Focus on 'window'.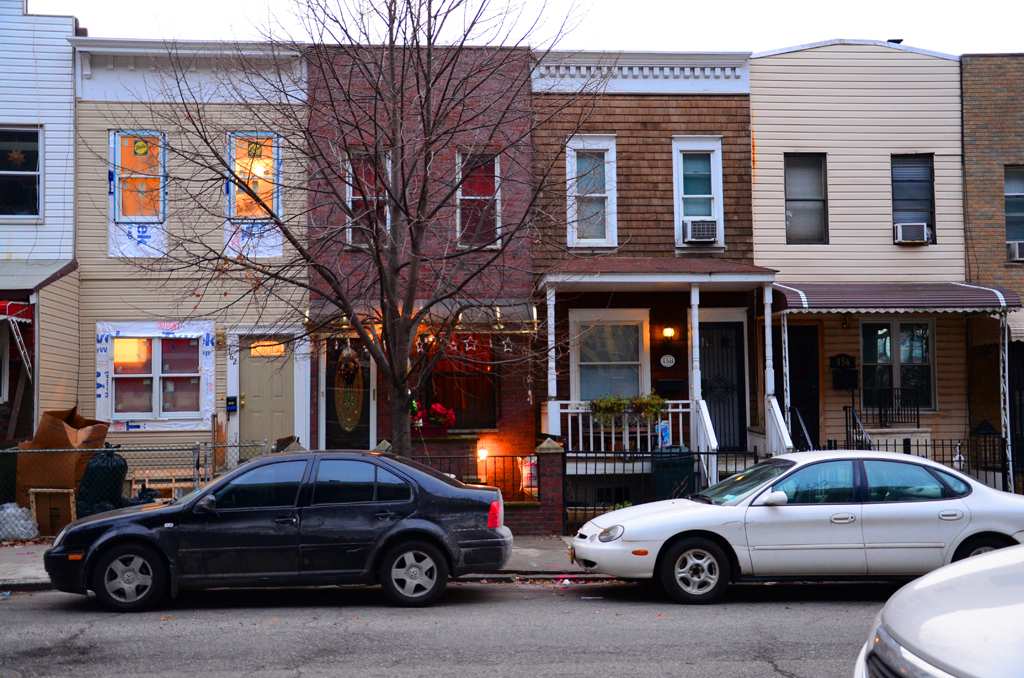
Focused at region(888, 152, 934, 248).
